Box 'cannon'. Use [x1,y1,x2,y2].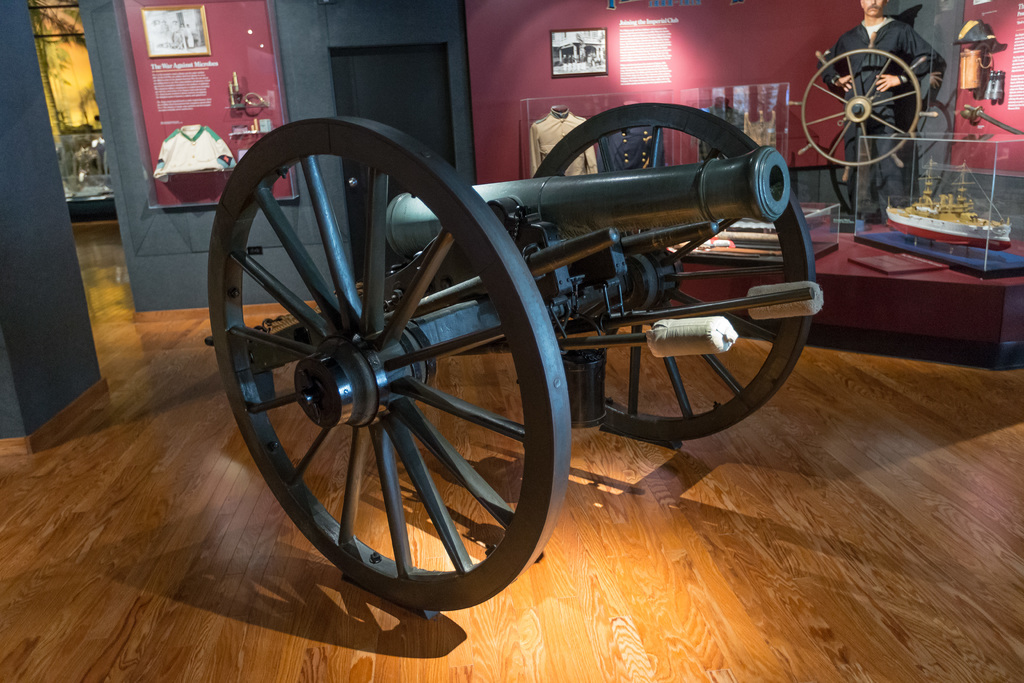
[204,97,824,620].
